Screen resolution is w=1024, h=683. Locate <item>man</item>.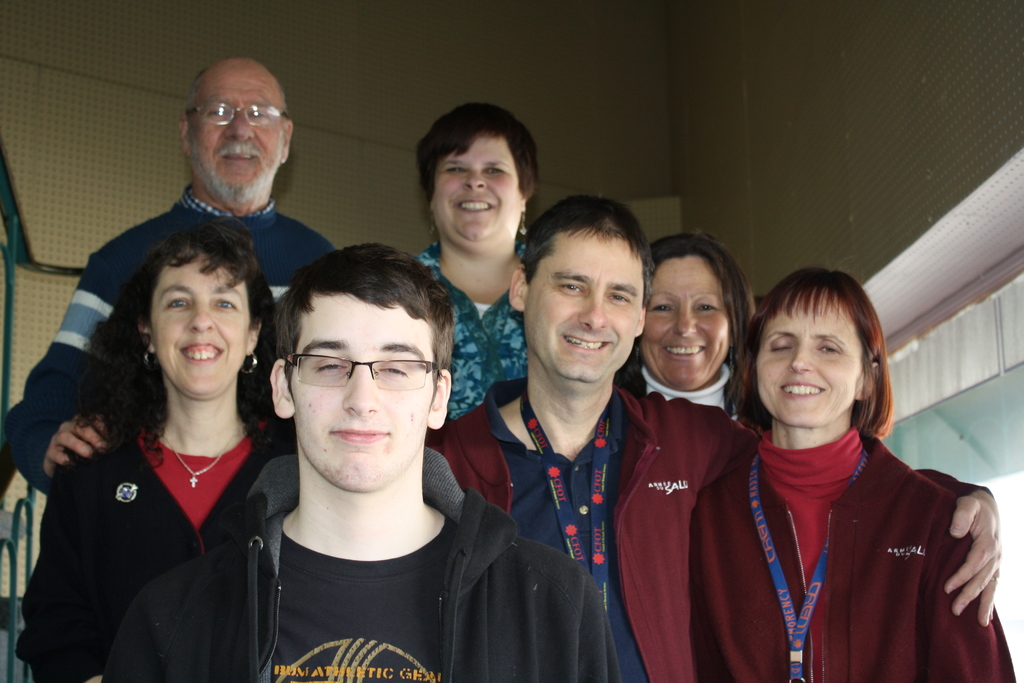
l=170, t=240, r=586, b=670.
